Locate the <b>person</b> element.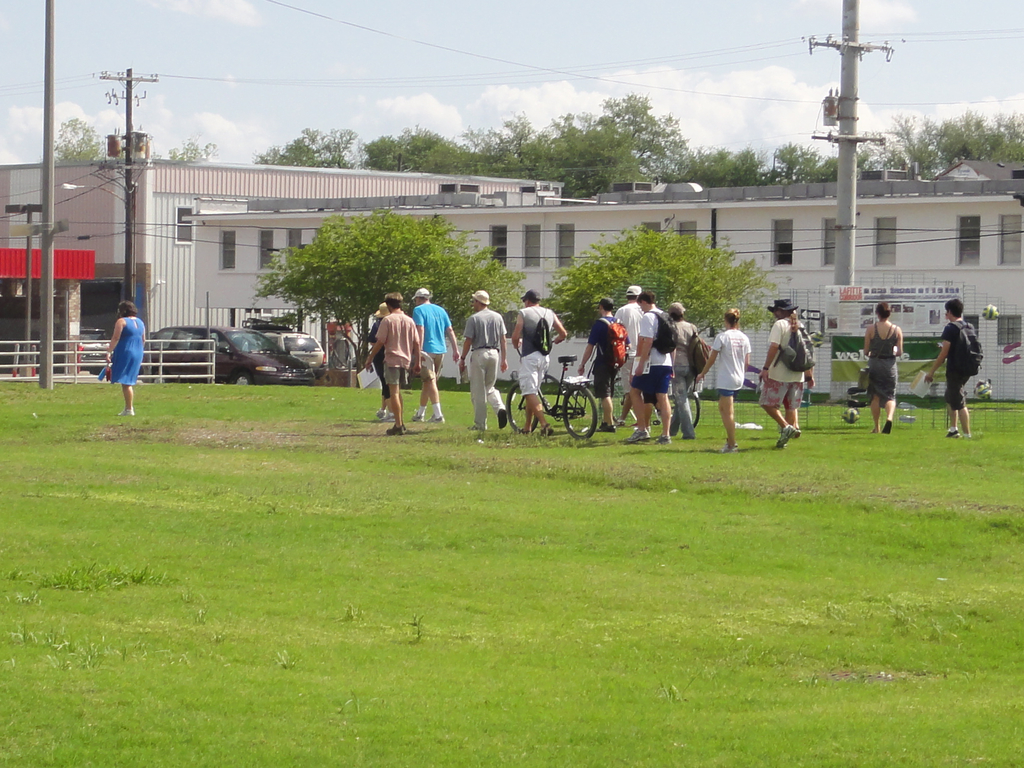
Element bbox: (925,300,973,439).
